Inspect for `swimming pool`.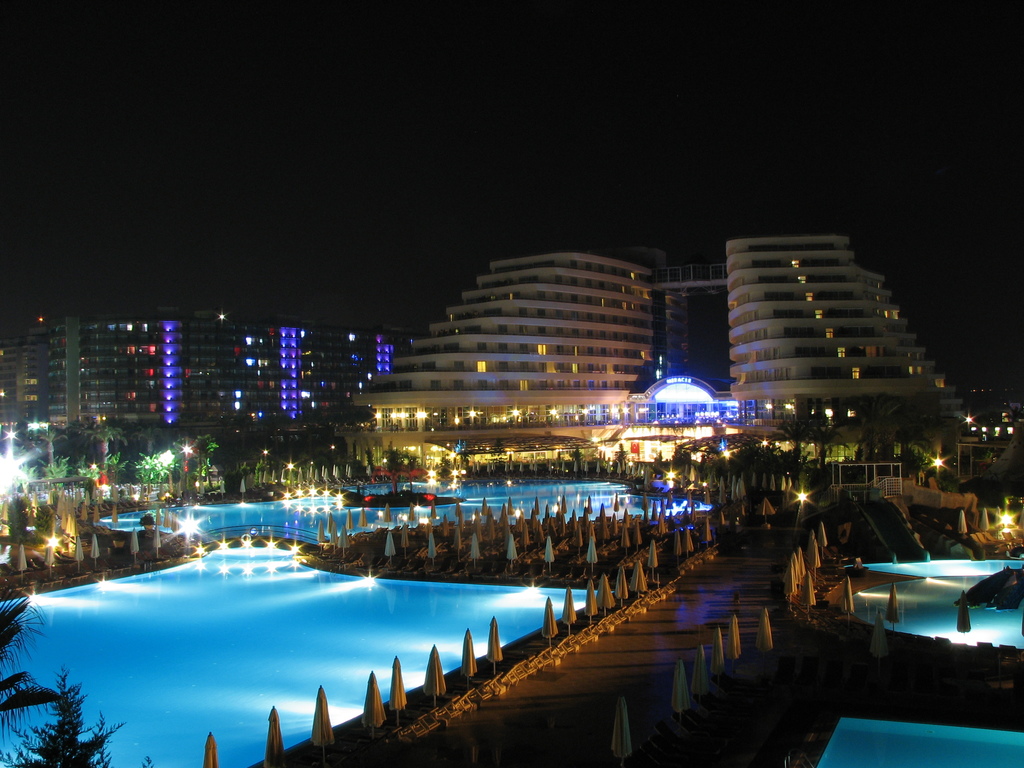
Inspection: box(0, 473, 715, 767).
